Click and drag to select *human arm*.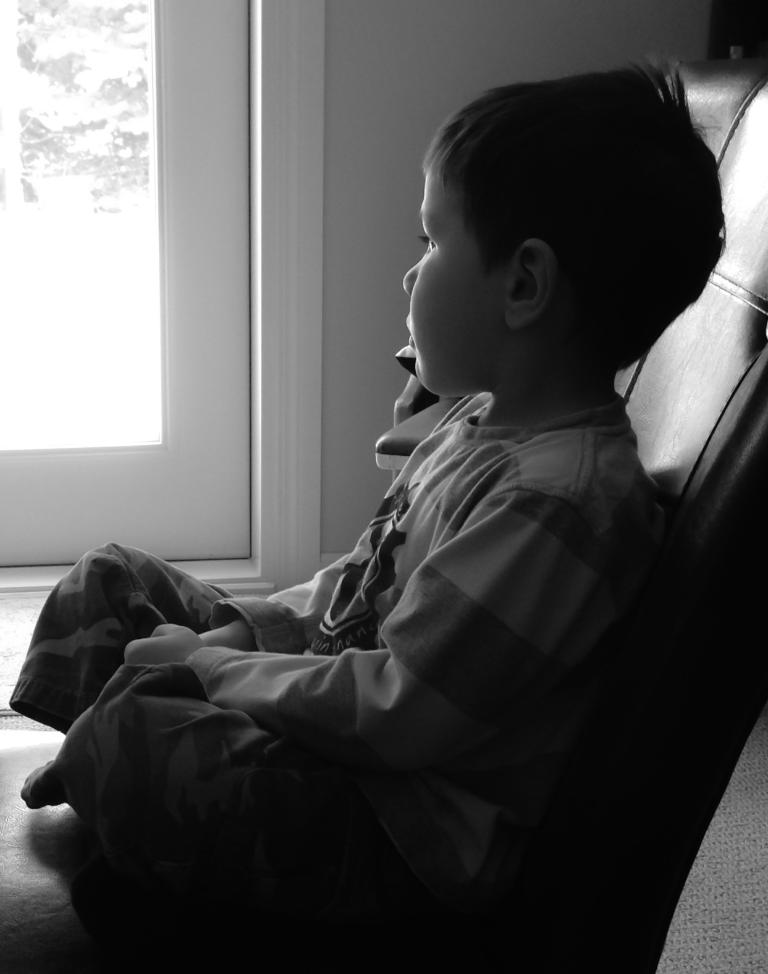
Selection: [left=124, top=496, right=623, bottom=765].
